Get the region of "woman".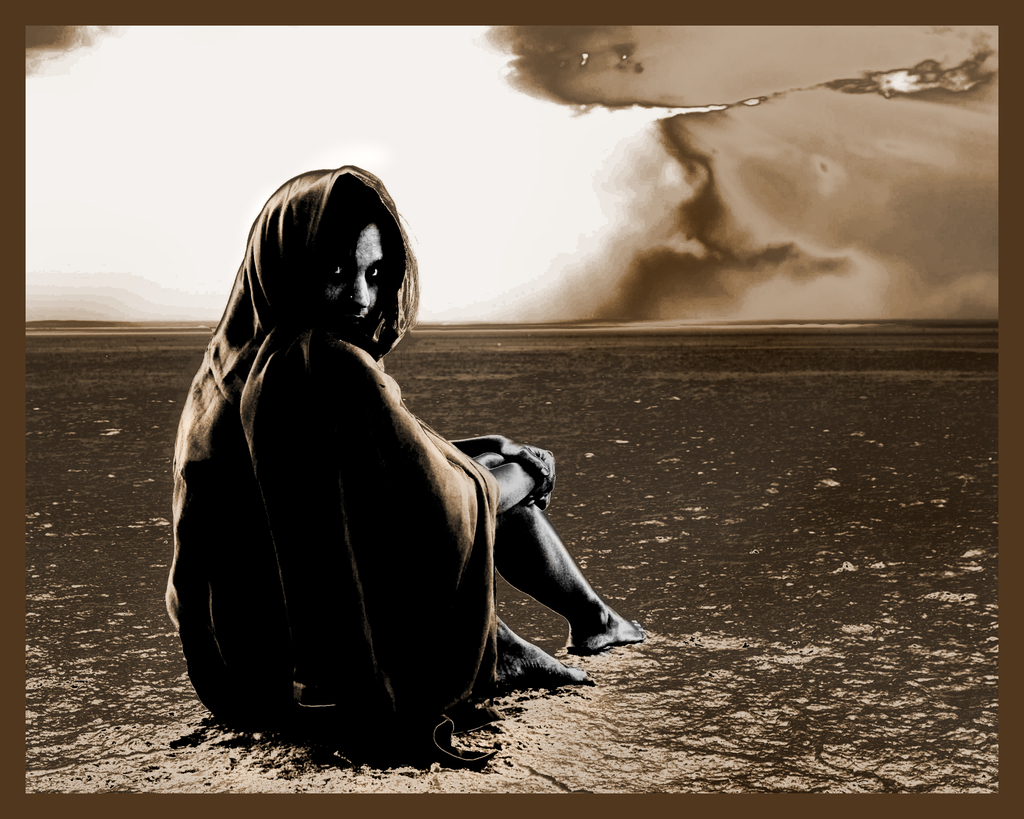
<region>164, 161, 584, 772</region>.
